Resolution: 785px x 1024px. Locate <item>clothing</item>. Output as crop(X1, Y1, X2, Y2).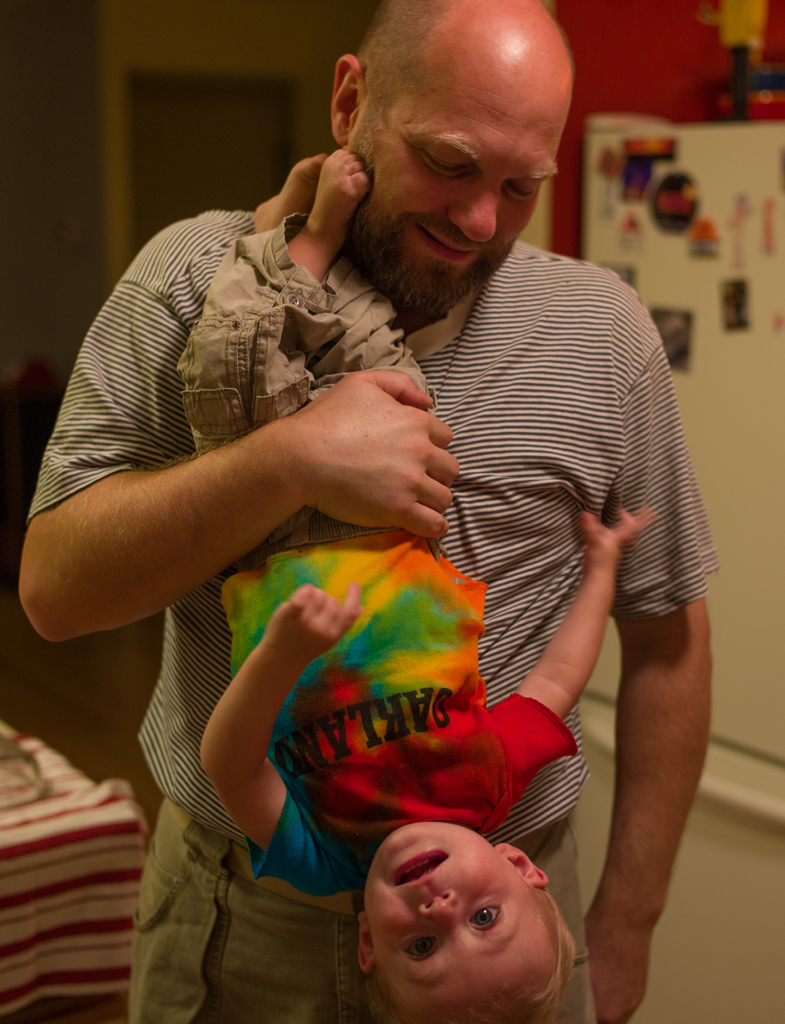
crop(174, 206, 596, 911).
